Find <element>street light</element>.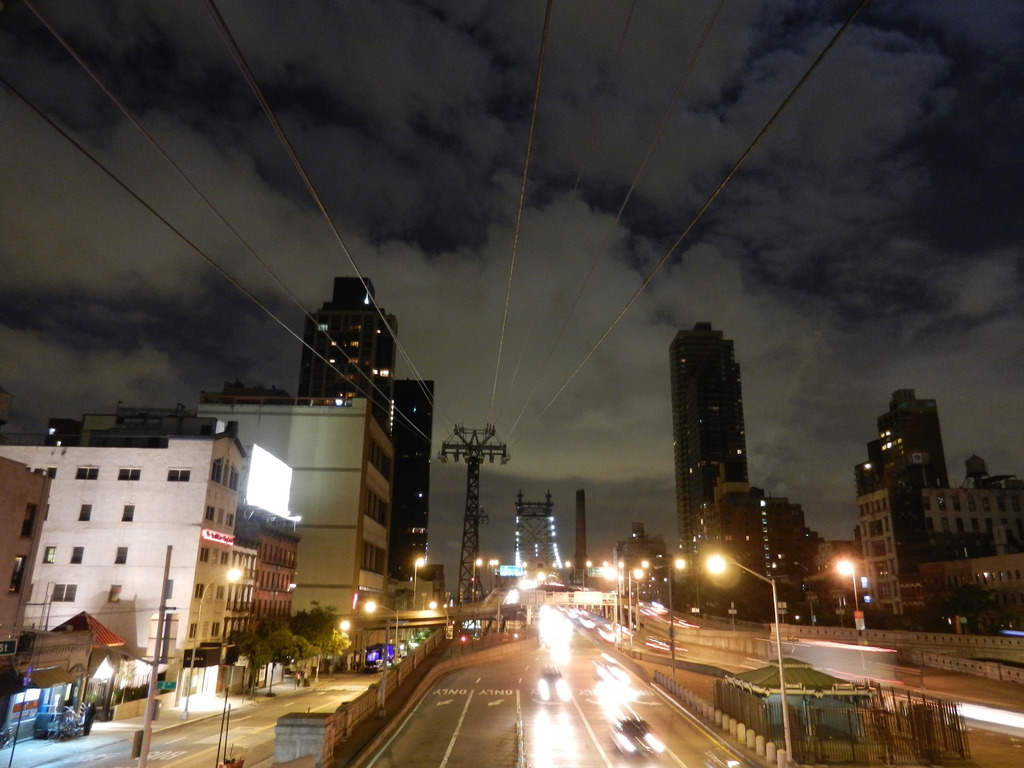
detection(706, 550, 792, 762).
